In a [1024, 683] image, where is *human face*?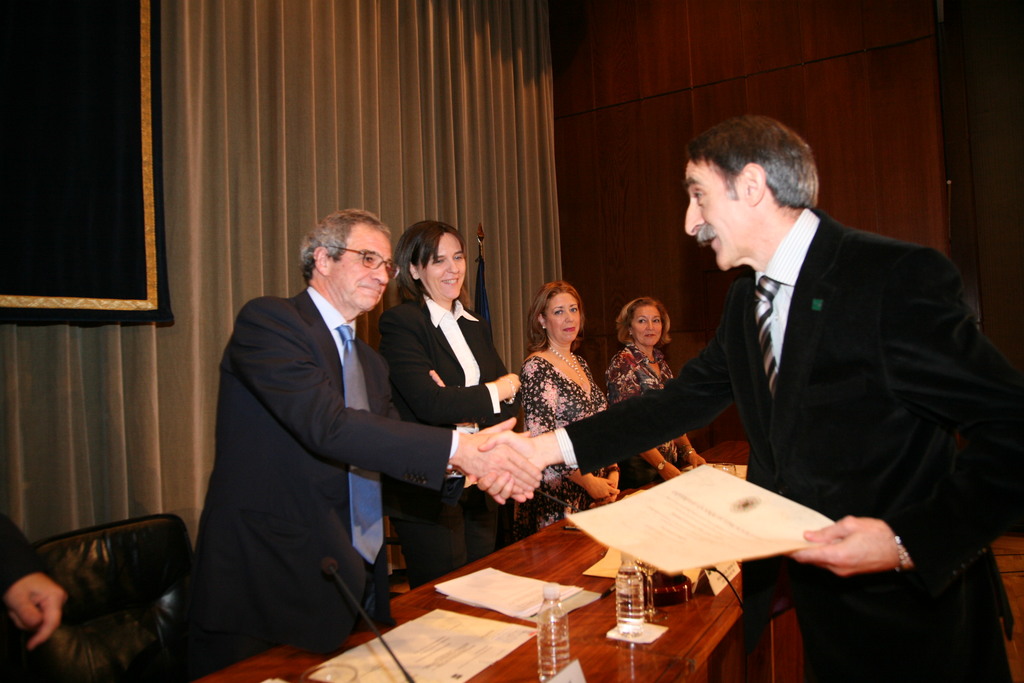
crop(631, 306, 656, 346).
